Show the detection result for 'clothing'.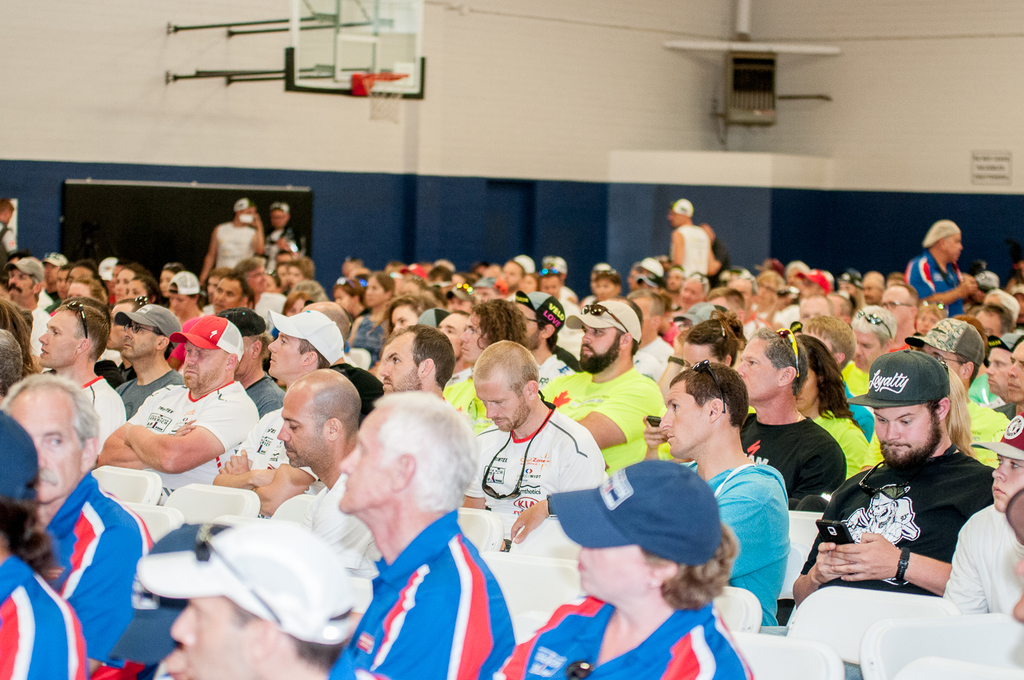
bbox=(479, 414, 605, 540).
